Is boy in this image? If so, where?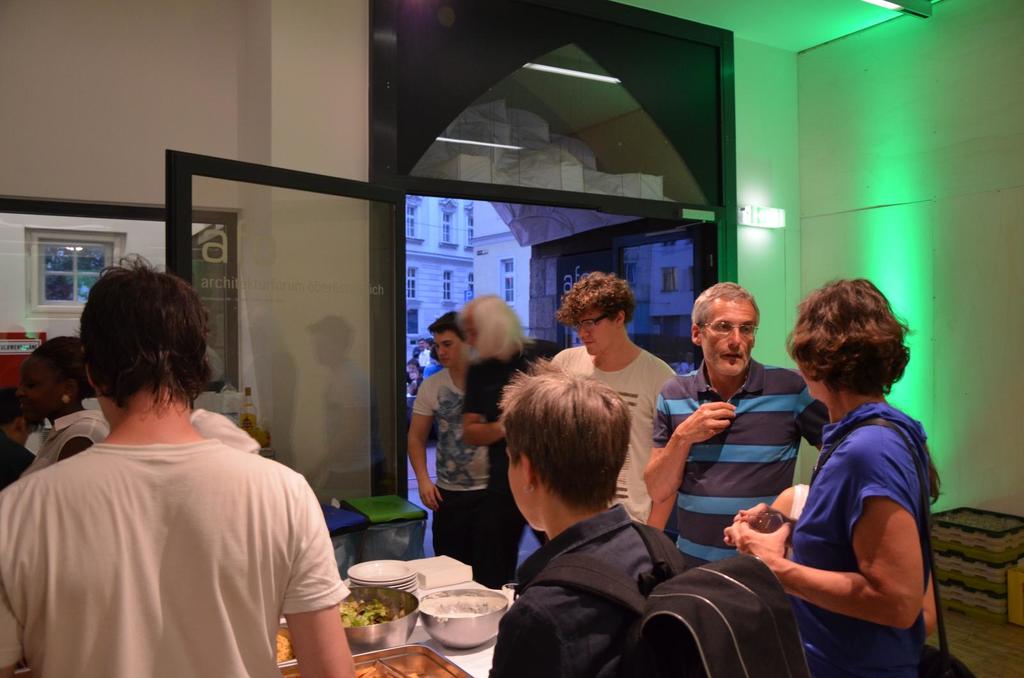
Yes, at box=[486, 357, 686, 676].
